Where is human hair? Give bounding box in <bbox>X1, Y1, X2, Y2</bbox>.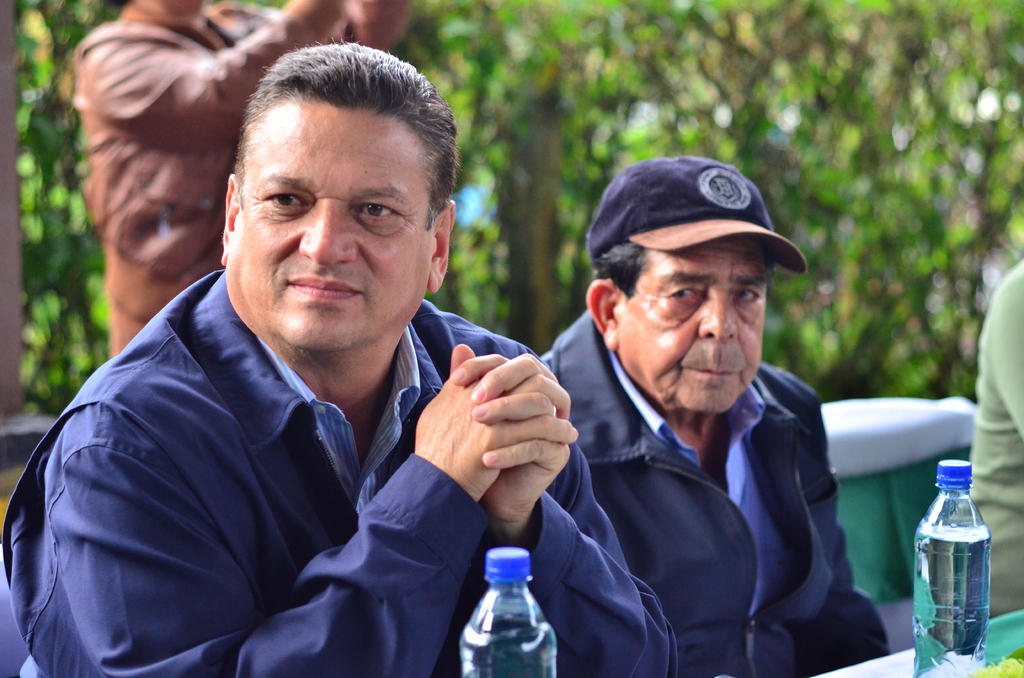
<bbox>228, 49, 441, 205</bbox>.
